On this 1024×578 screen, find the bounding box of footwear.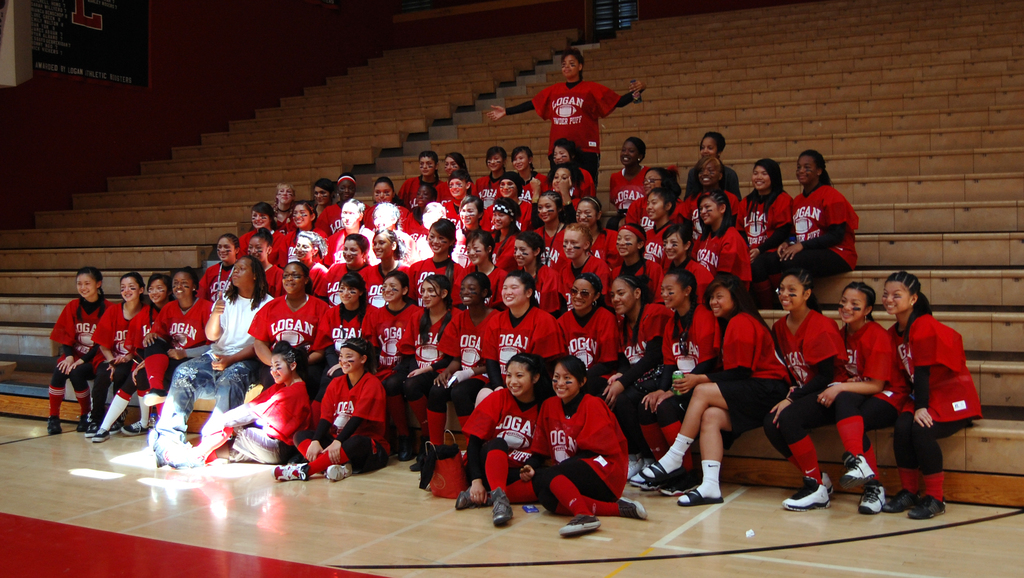
Bounding box: (84, 419, 99, 436).
